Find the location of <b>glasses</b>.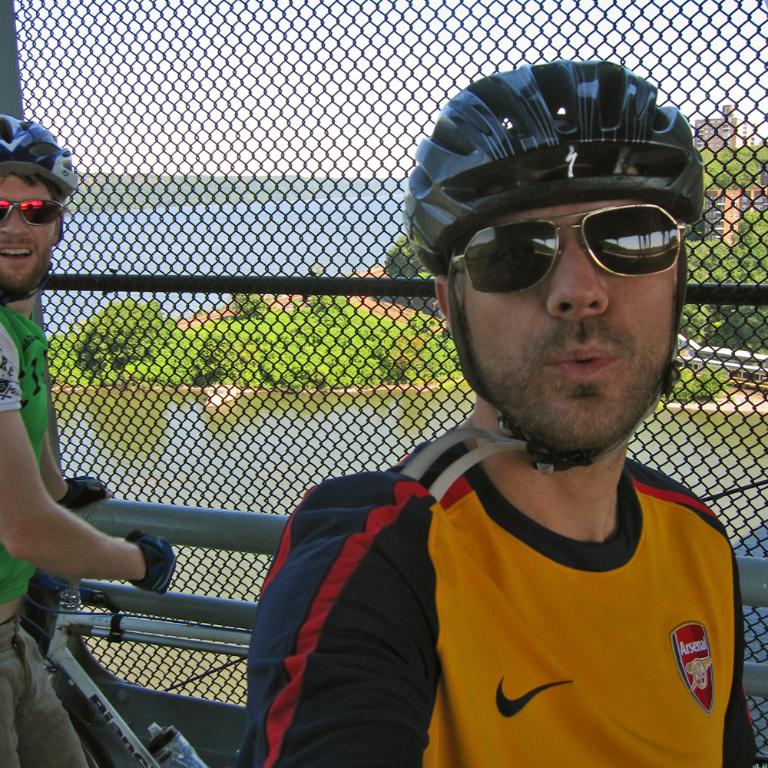
Location: 448 188 713 281.
